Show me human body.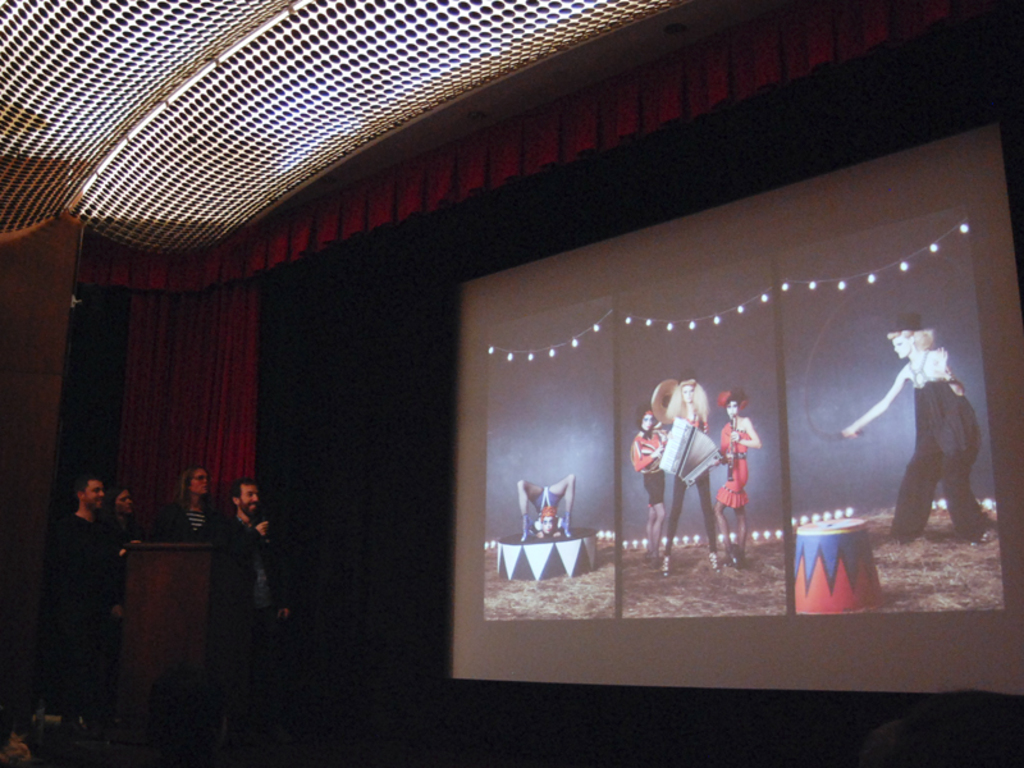
human body is here: (left=205, top=511, right=288, bottom=749).
